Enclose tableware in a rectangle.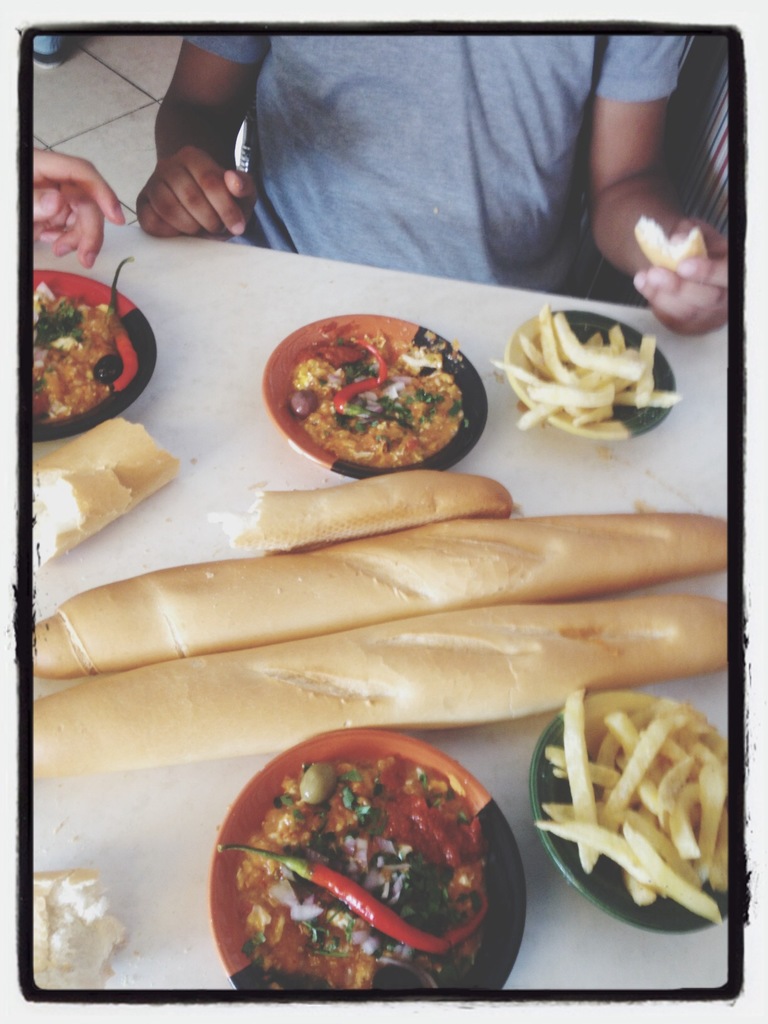
259 308 492 476.
